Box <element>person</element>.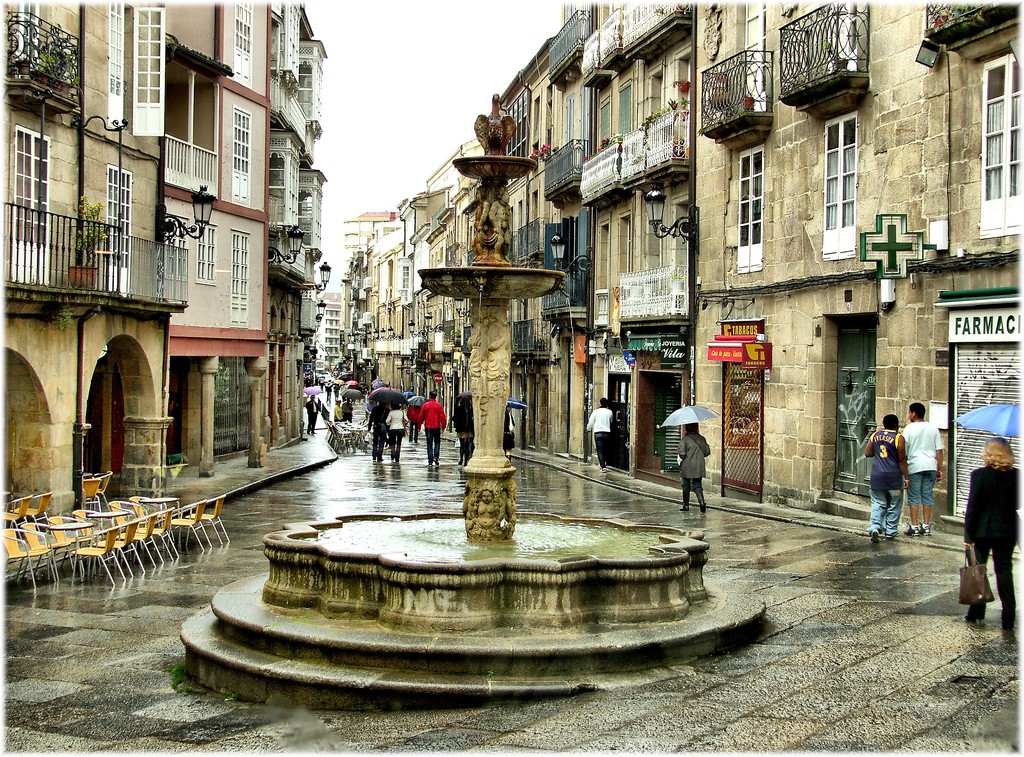
(503,413,516,459).
